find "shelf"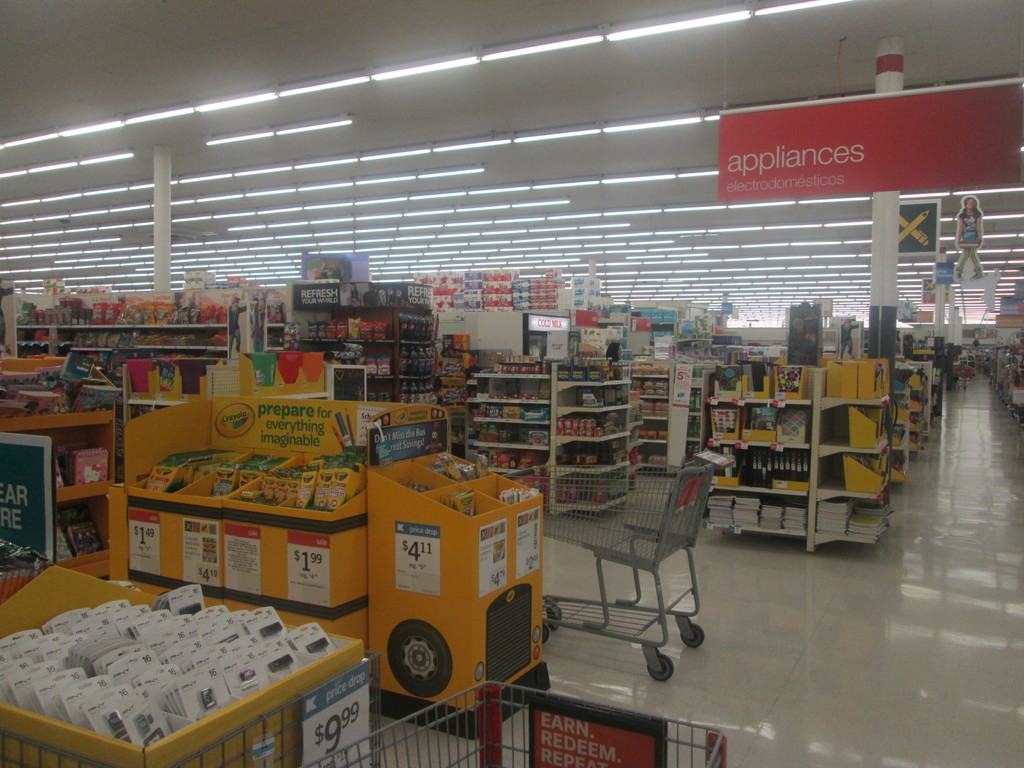
bbox=[401, 340, 433, 382]
